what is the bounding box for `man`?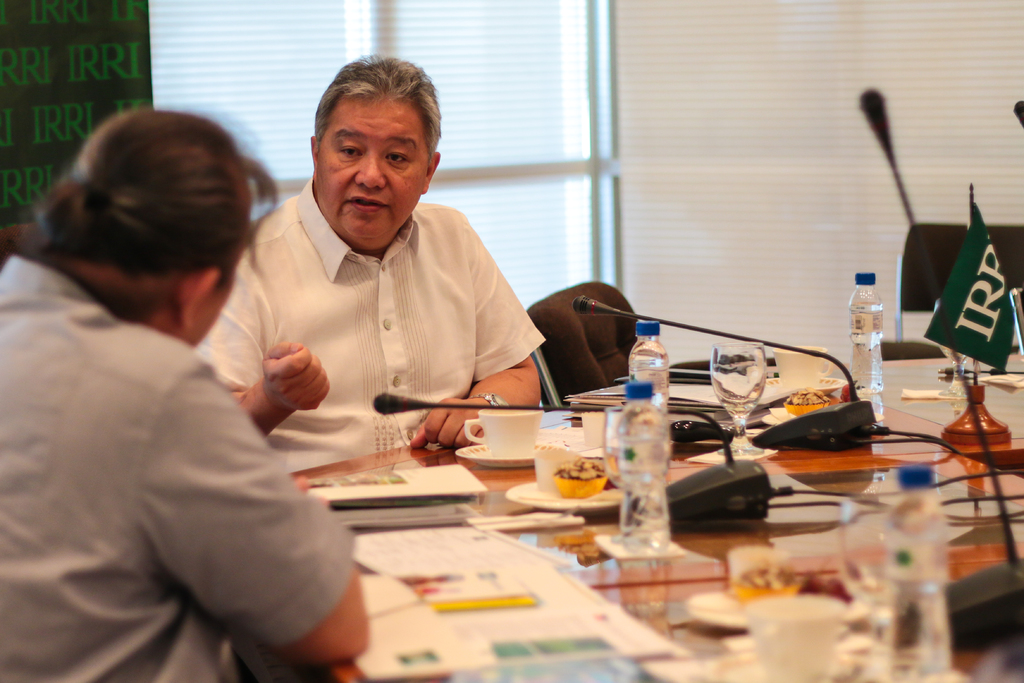
[0,102,371,682].
